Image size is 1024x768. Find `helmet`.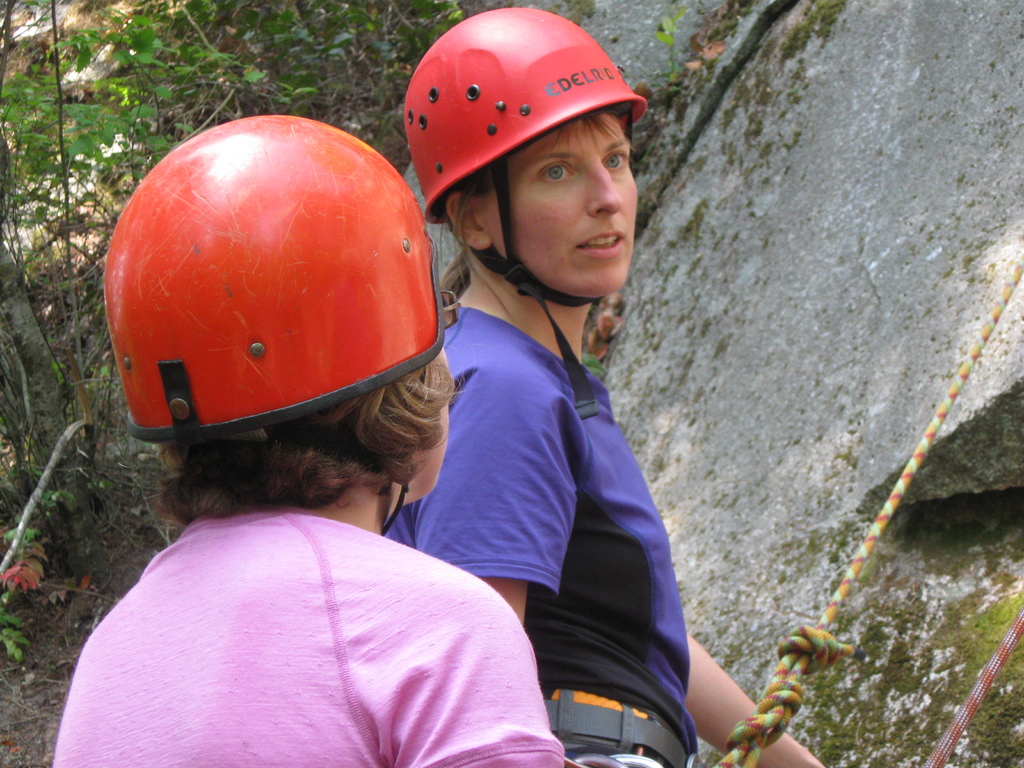
pyautogui.locateOnScreen(403, 17, 654, 313).
